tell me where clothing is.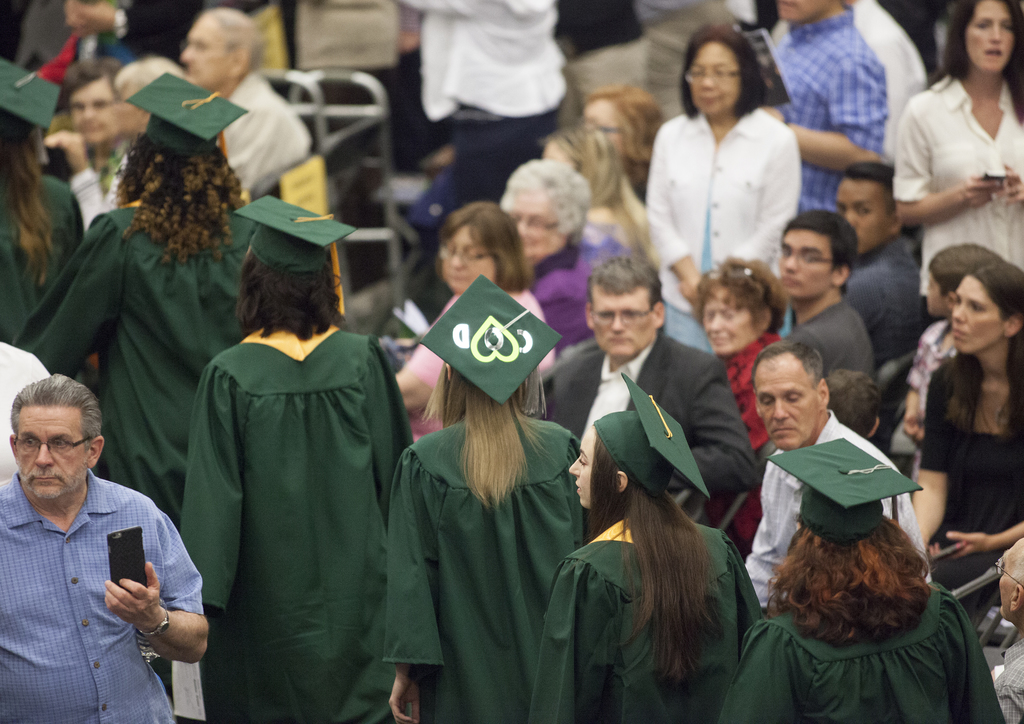
clothing is at bbox=(644, 110, 806, 357).
